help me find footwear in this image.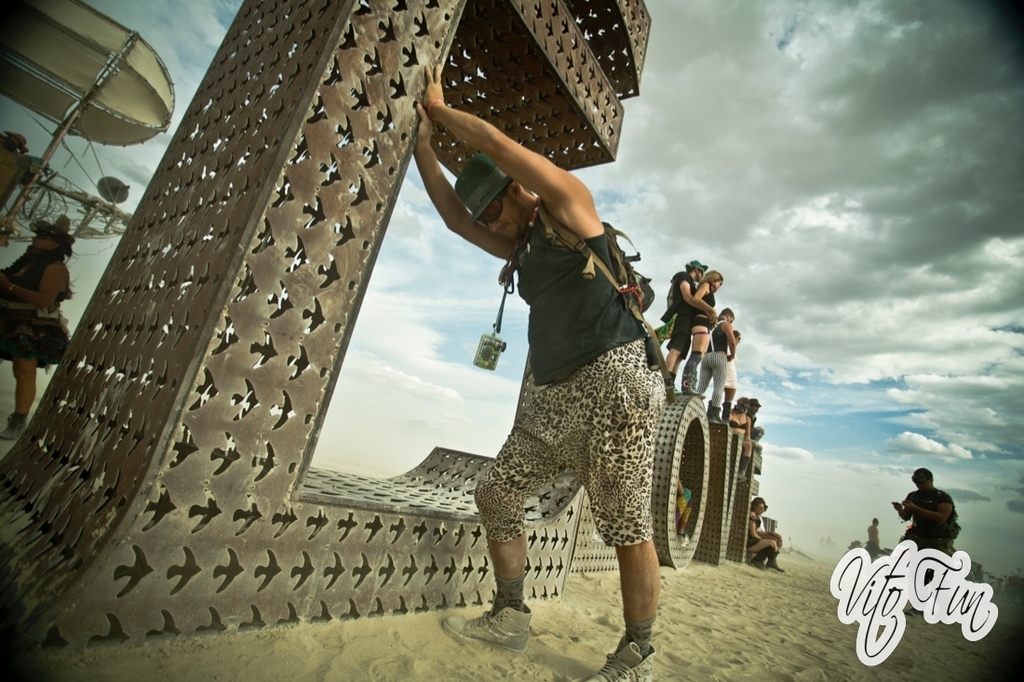
Found it: locate(584, 638, 659, 681).
